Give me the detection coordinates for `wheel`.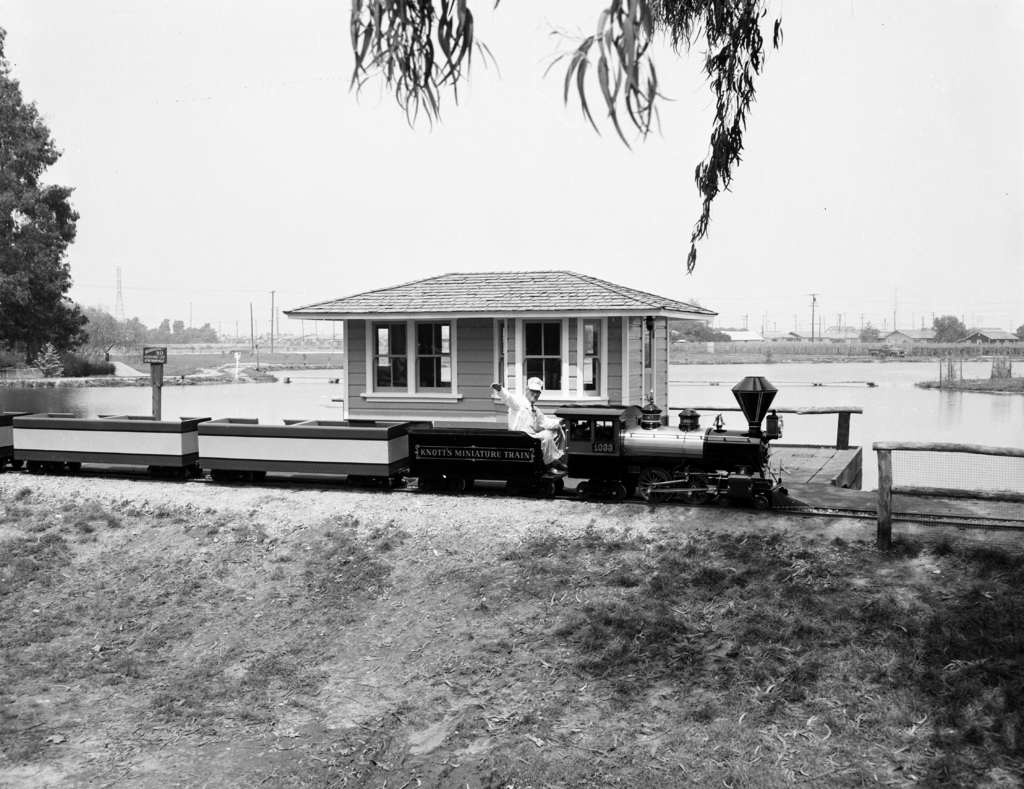
bbox=(212, 470, 232, 483).
